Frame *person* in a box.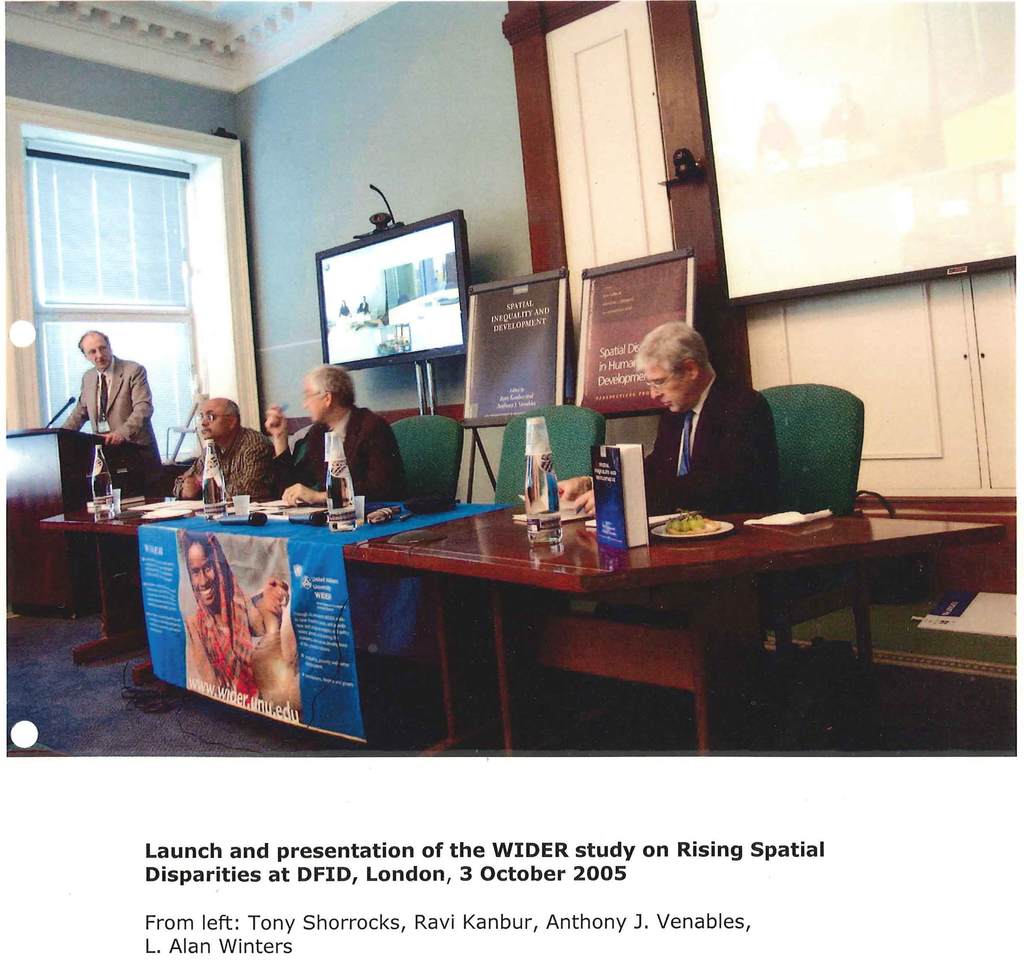
left=549, top=321, right=781, bottom=519.
